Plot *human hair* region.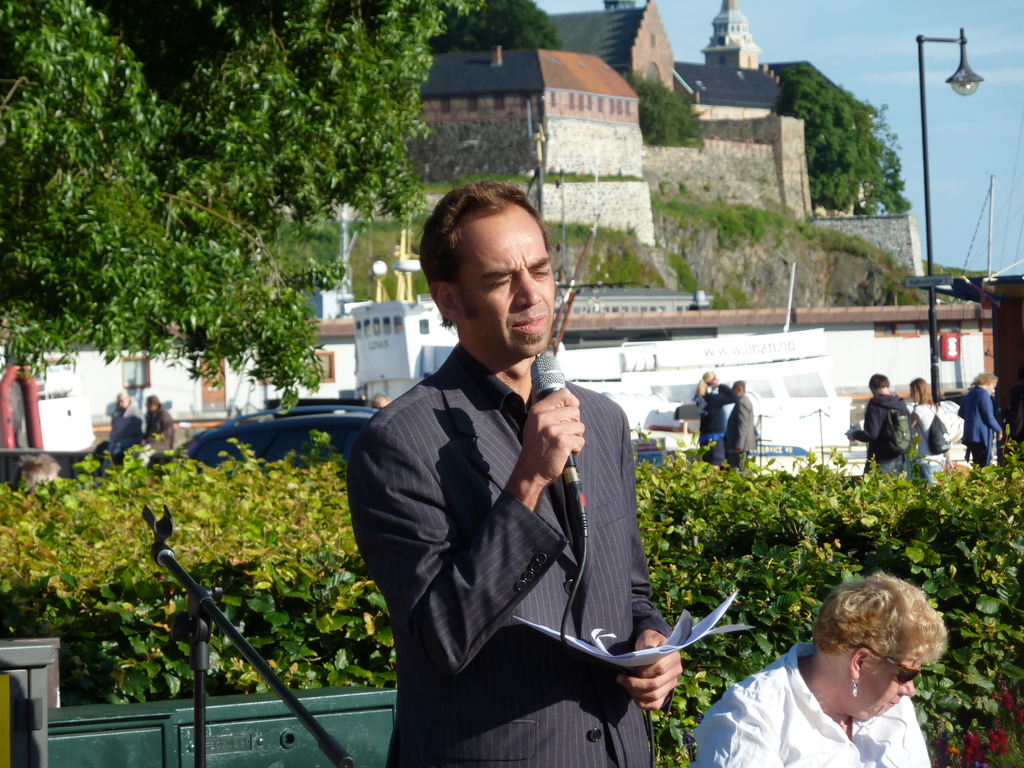
Plotted at 908 377 938 407.
